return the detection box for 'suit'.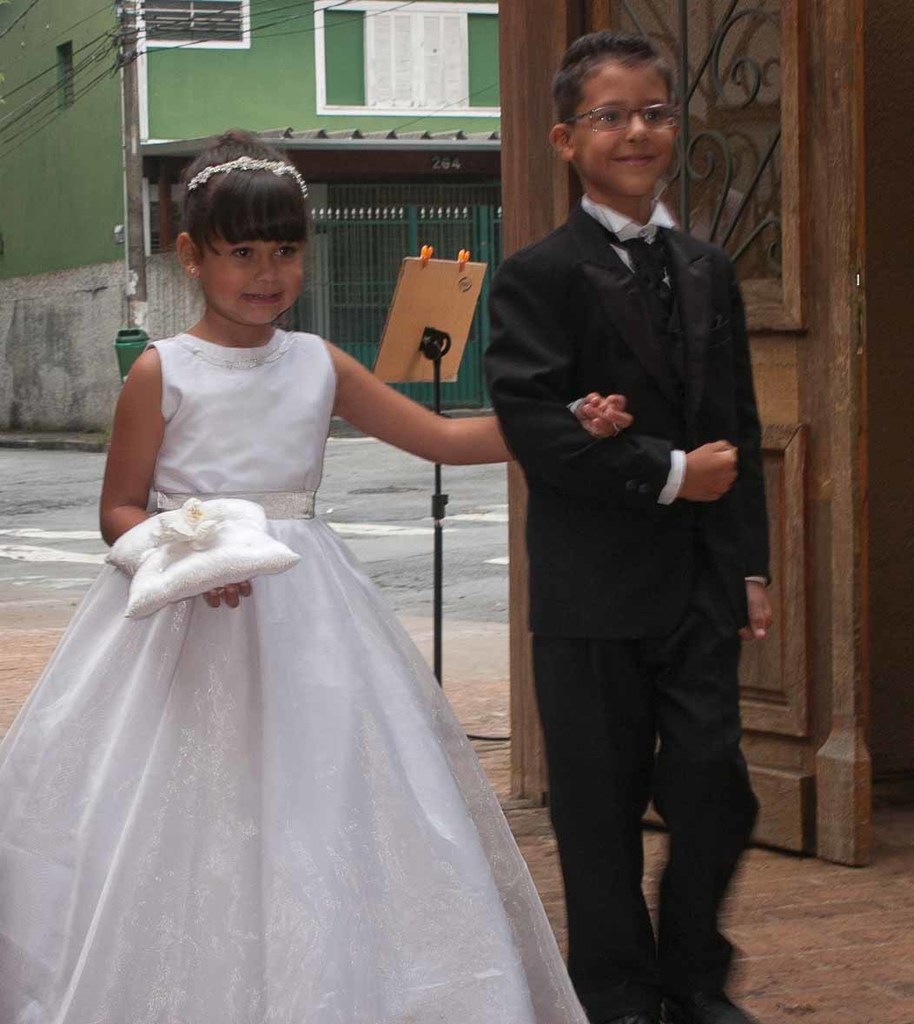
(490, 57, 790, 1023).
